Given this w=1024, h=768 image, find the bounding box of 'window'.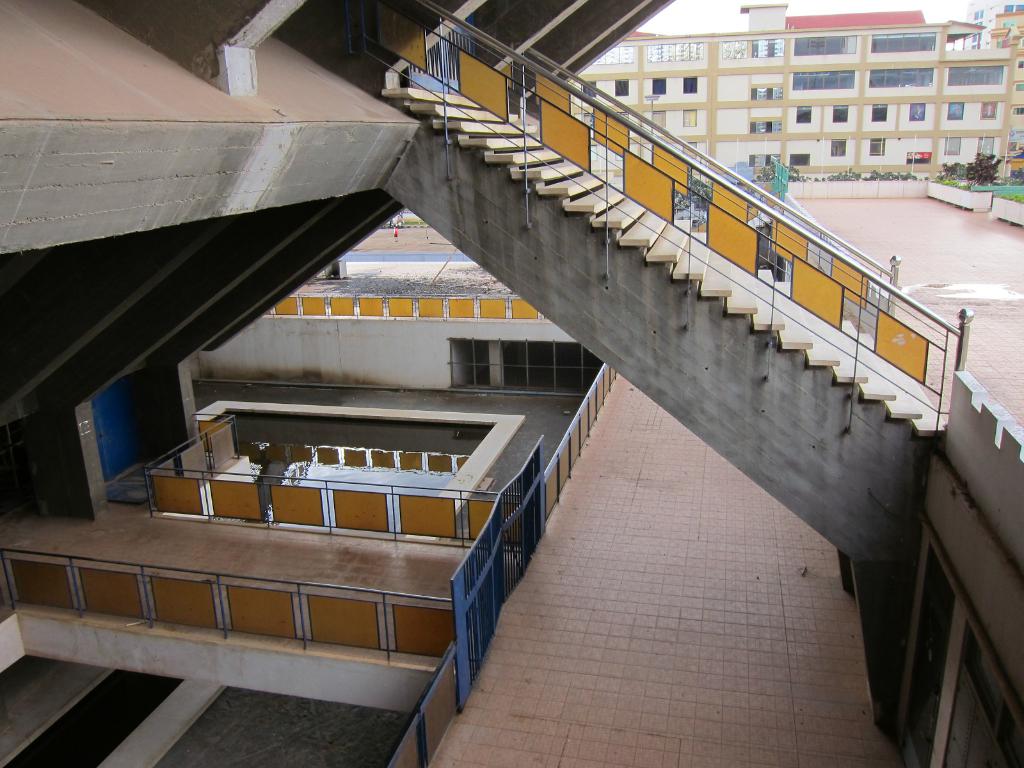
locate(582, 82, 595, 95).
